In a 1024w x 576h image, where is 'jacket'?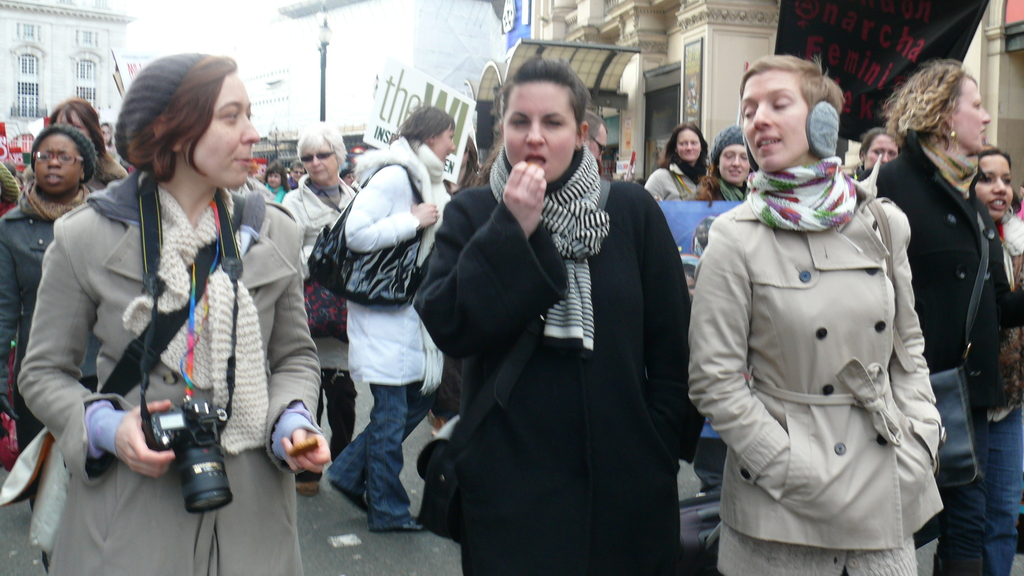
274/167/351/377.
